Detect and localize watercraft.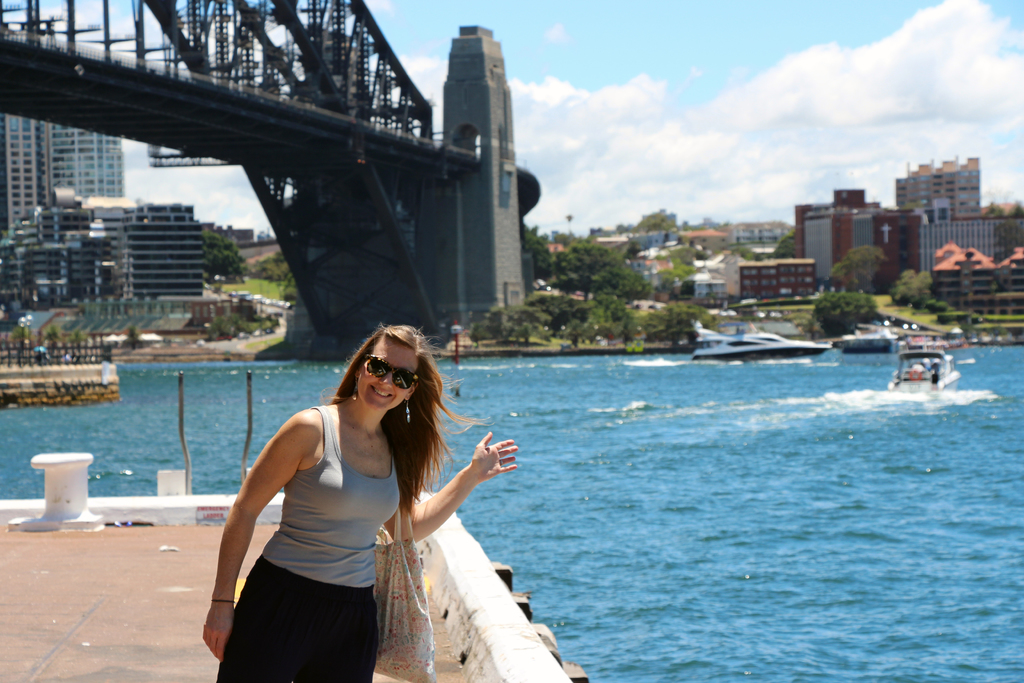
Localized at BBox(843, 304, 937, 364).
